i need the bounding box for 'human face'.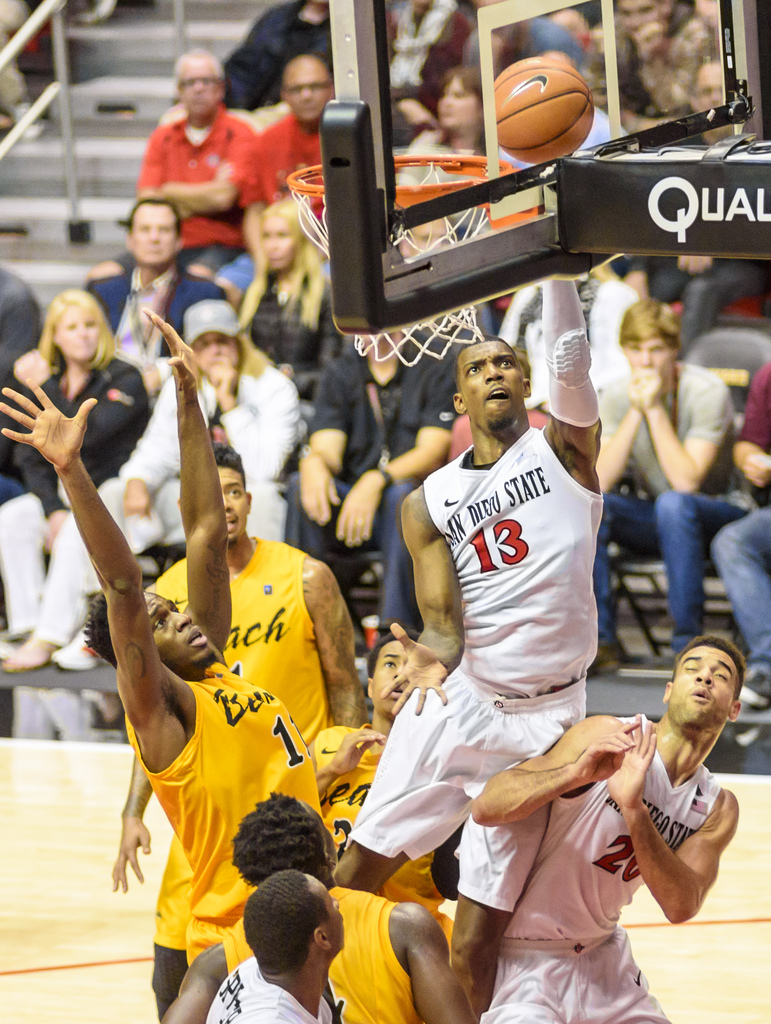
Here it is: Rect(133, 204, 173, 268).
